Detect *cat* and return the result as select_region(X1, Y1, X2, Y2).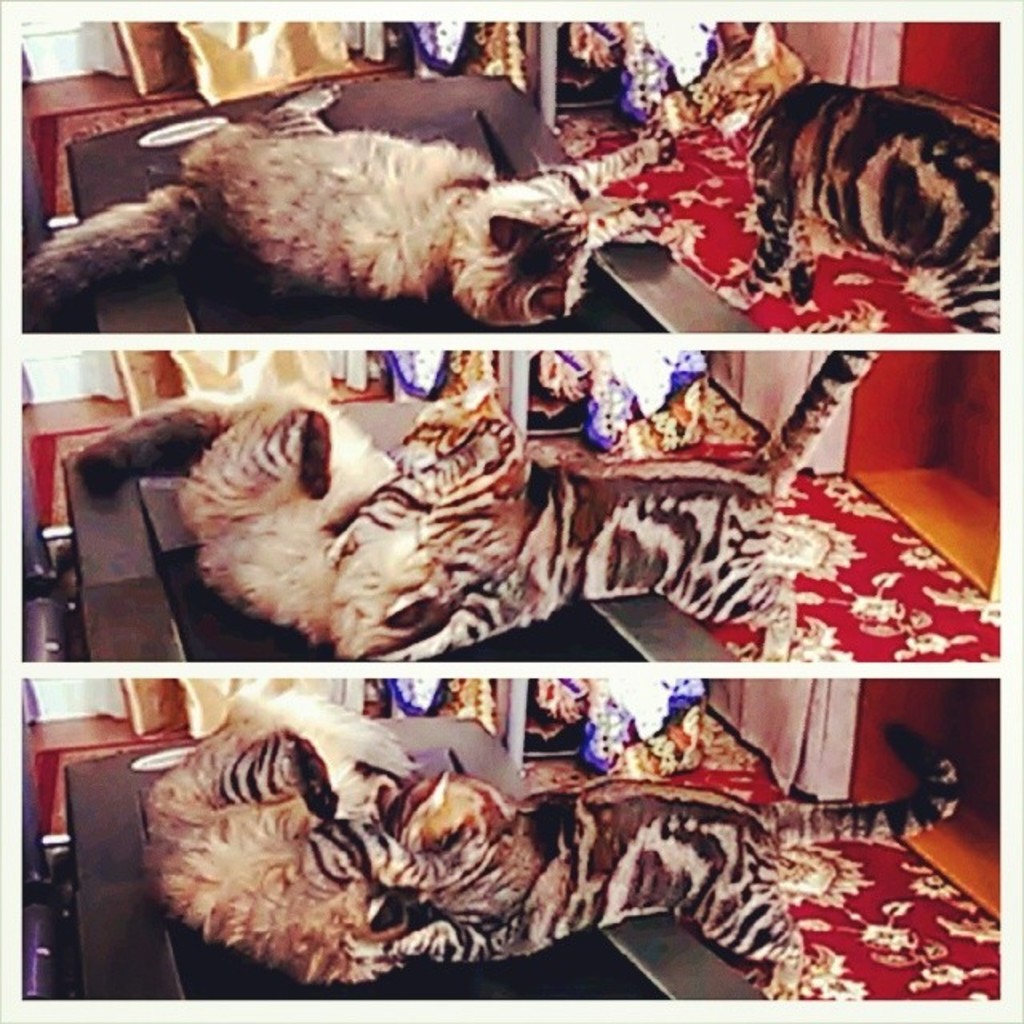
select_region(67, 382, 458, 664).
